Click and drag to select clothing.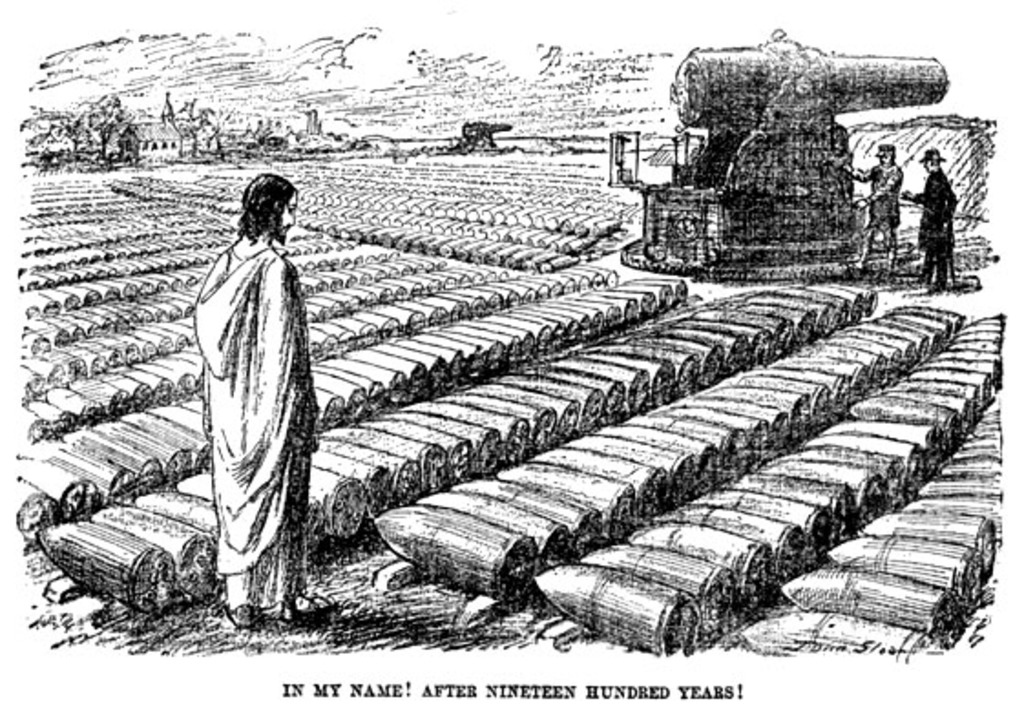
Selection: (190,246,319,619).
